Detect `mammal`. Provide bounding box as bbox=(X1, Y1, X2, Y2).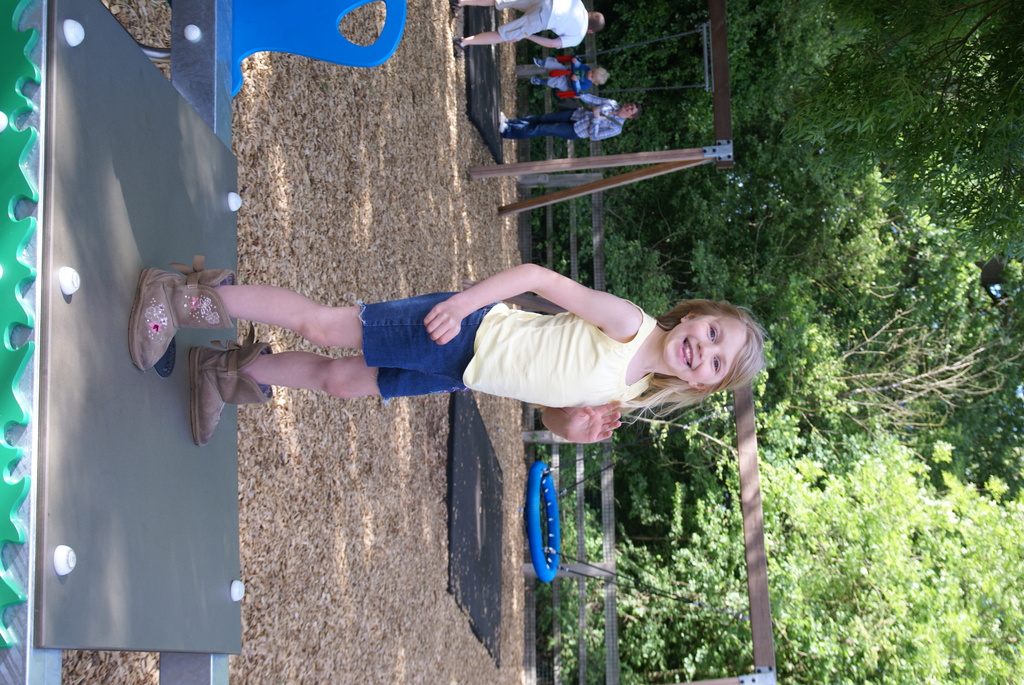
bbox=(516, 56, 618, 98).
